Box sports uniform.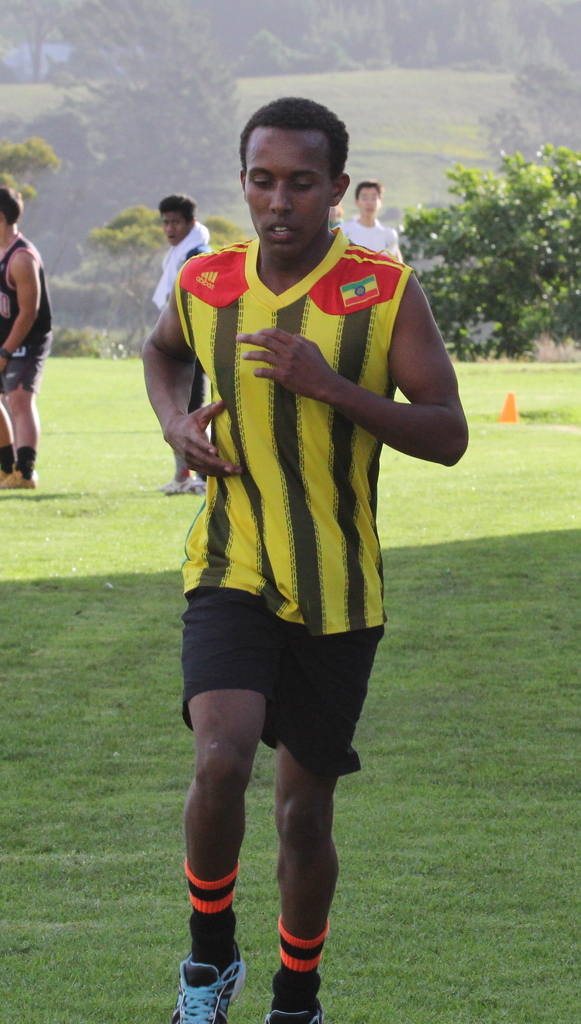
bbox=(0, 236, 49, 389).
